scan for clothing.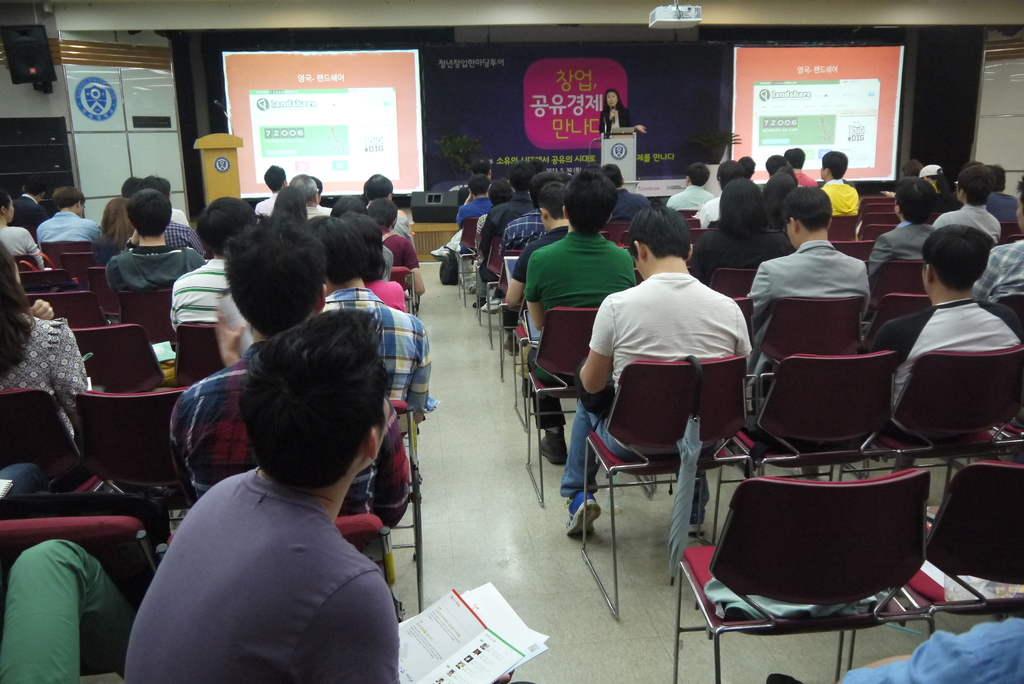
Scan result: (x1=0, y1=304, x2=83, y2=468).
